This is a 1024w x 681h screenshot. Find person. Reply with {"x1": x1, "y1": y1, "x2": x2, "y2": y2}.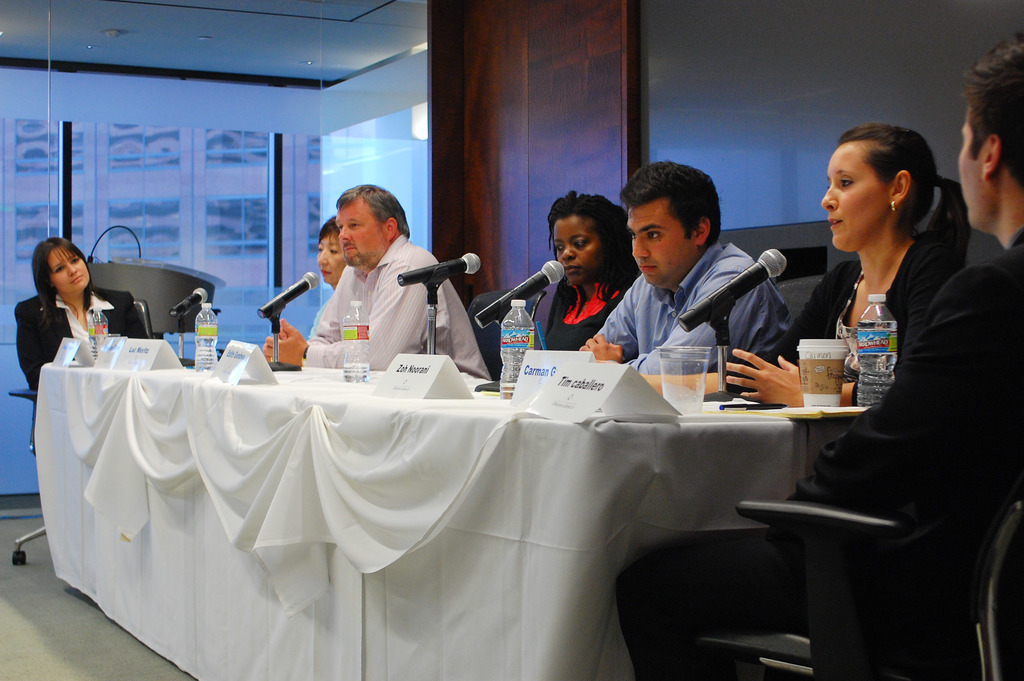
{"x1": 616, "y1": 31, "x2": 1023, "y2": 680}.
